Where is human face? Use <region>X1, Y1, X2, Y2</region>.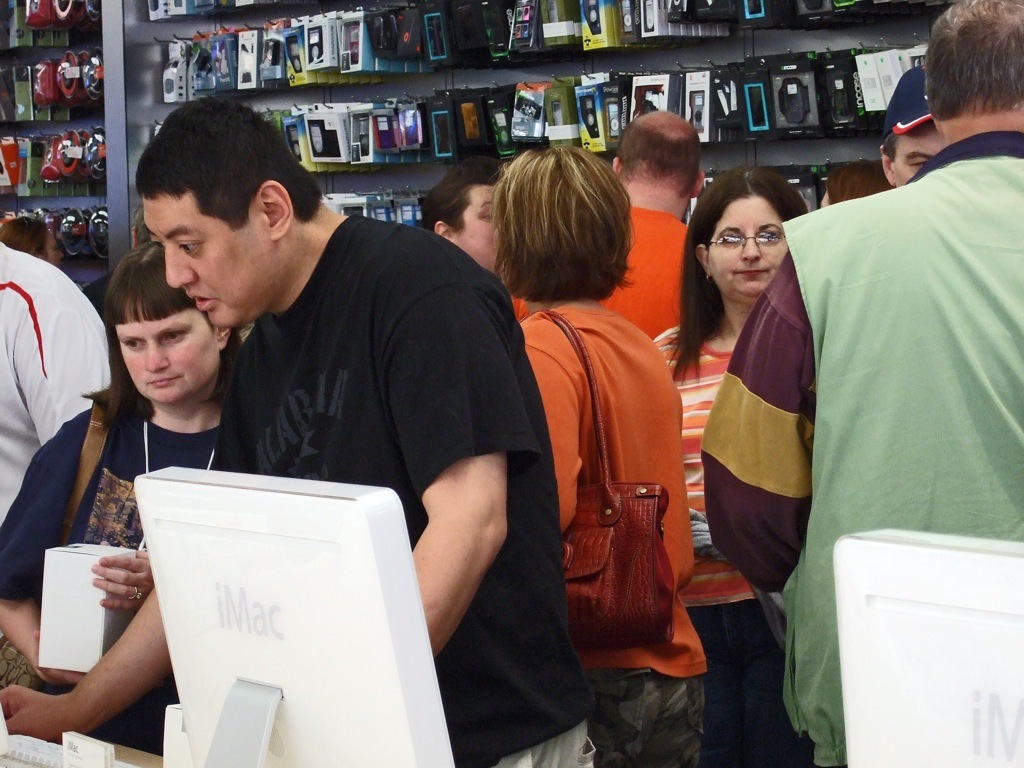
<region>115, 292, 216, 404</region>.
